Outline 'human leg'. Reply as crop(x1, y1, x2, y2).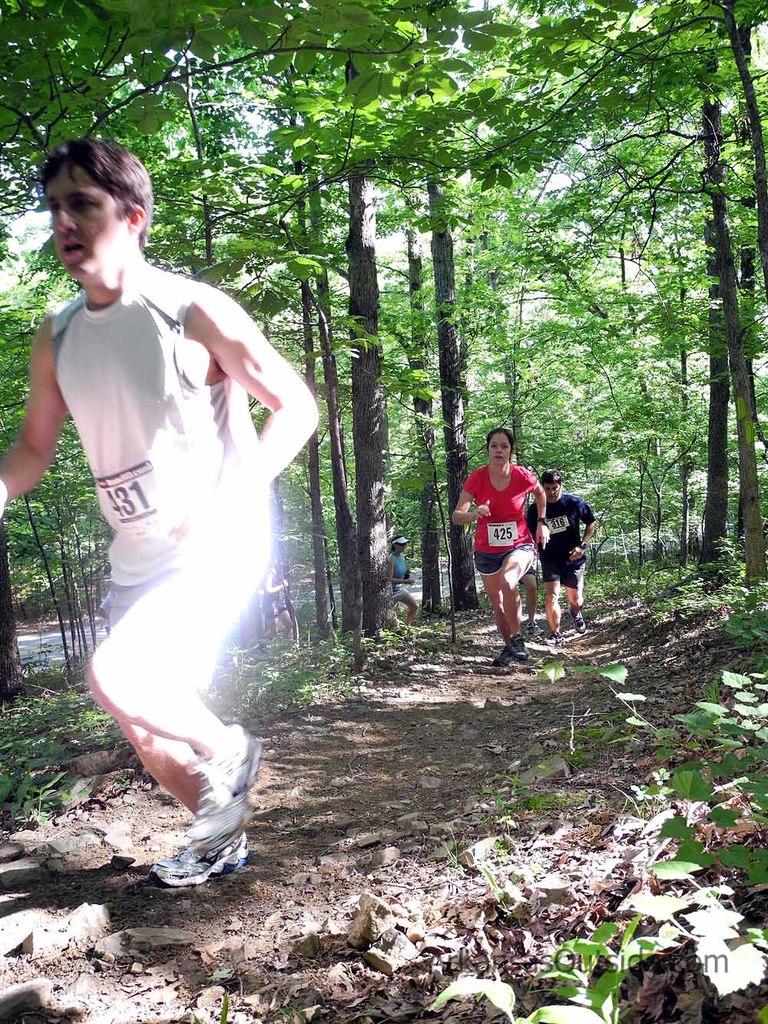
crop(104, 547, 250, 873).
